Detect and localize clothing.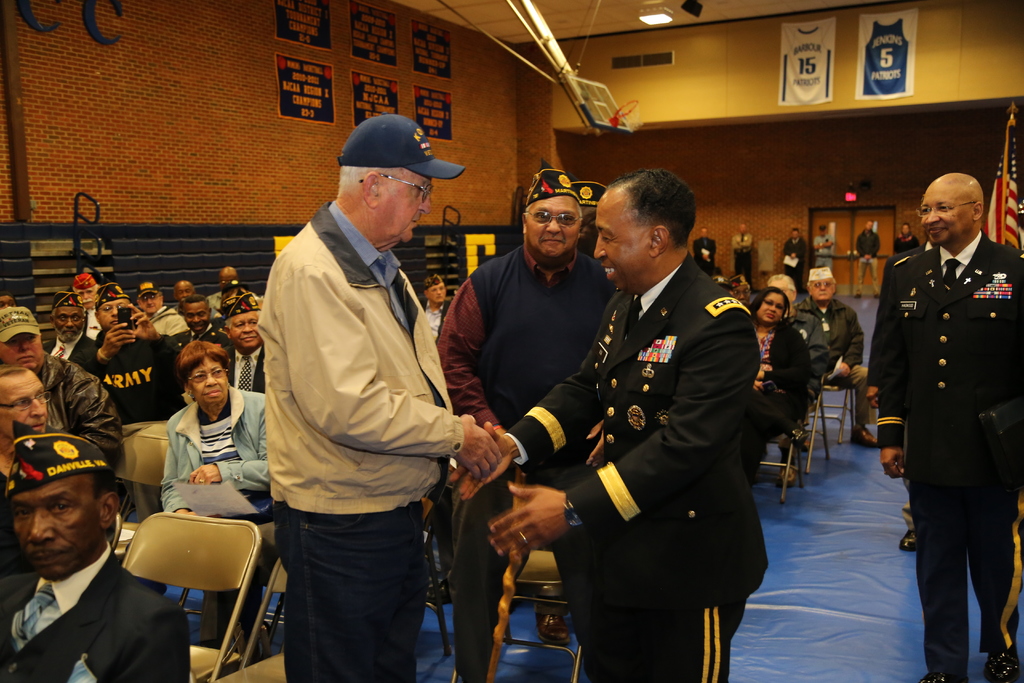
Localized at {"x1": 159, "y1": 383, "x2": 271, "y2": 511}.
